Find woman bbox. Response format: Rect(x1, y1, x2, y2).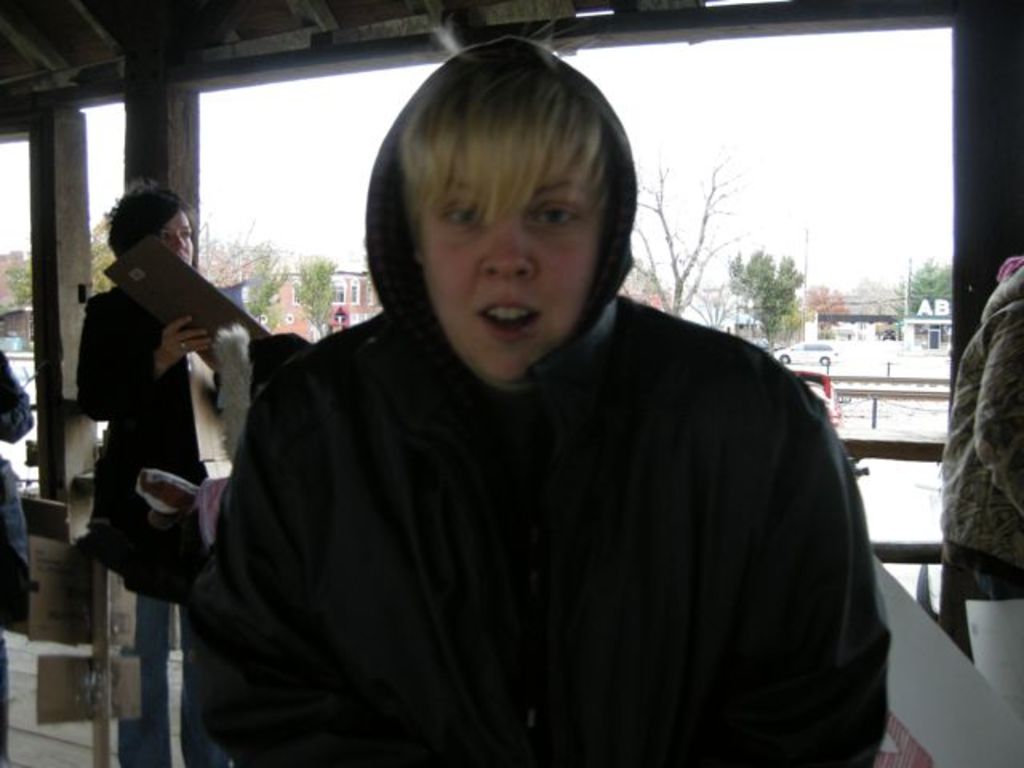
Rect(80, 146, 294, 742).
